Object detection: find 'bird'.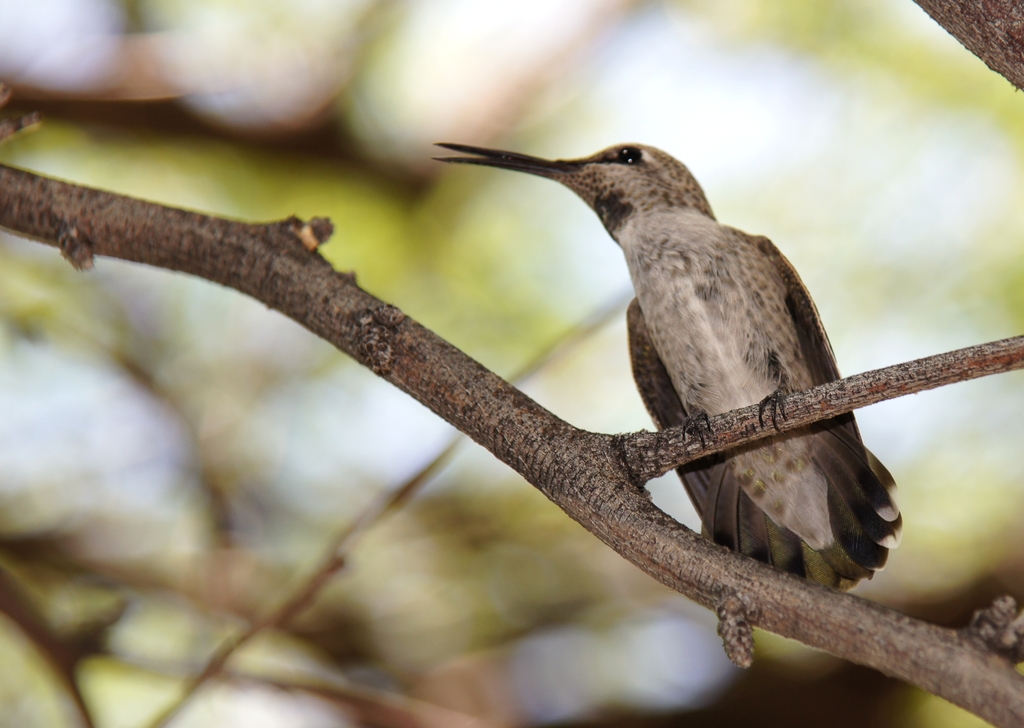
425 150 936 603.
